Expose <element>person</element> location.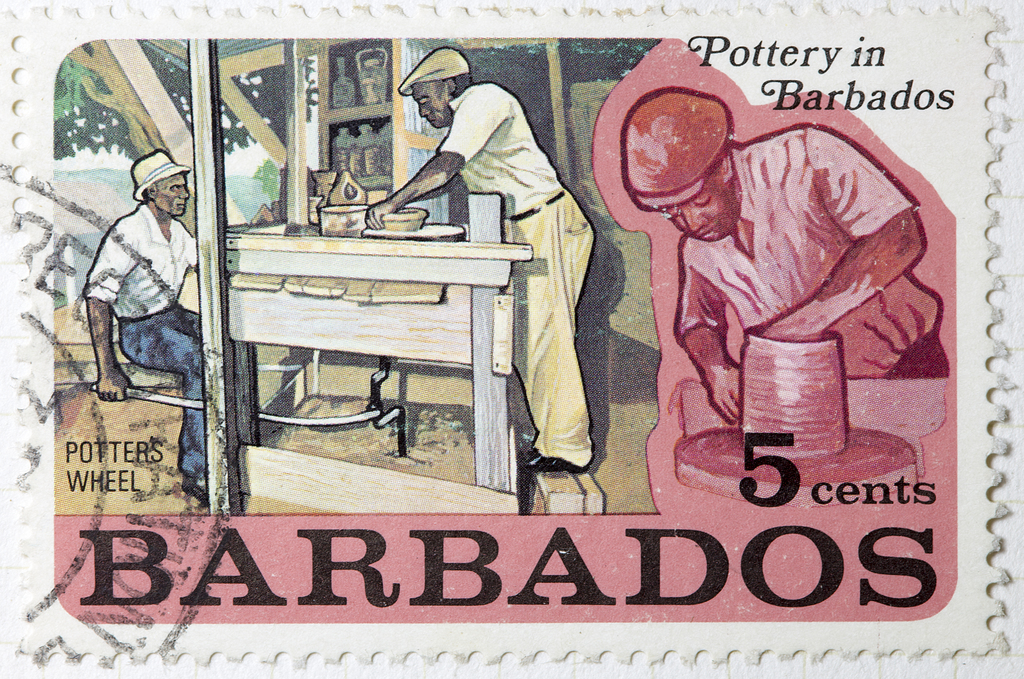
Exposed at BBox(358, 39, 593, 474).
